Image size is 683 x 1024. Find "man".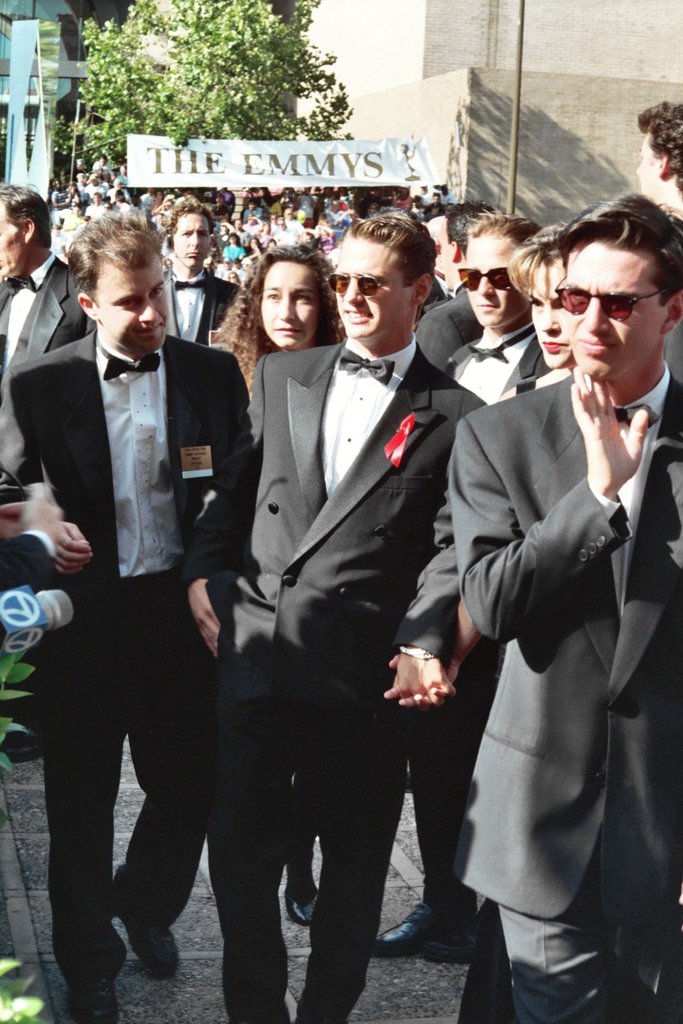
crop(632, 100, 682, 385).
